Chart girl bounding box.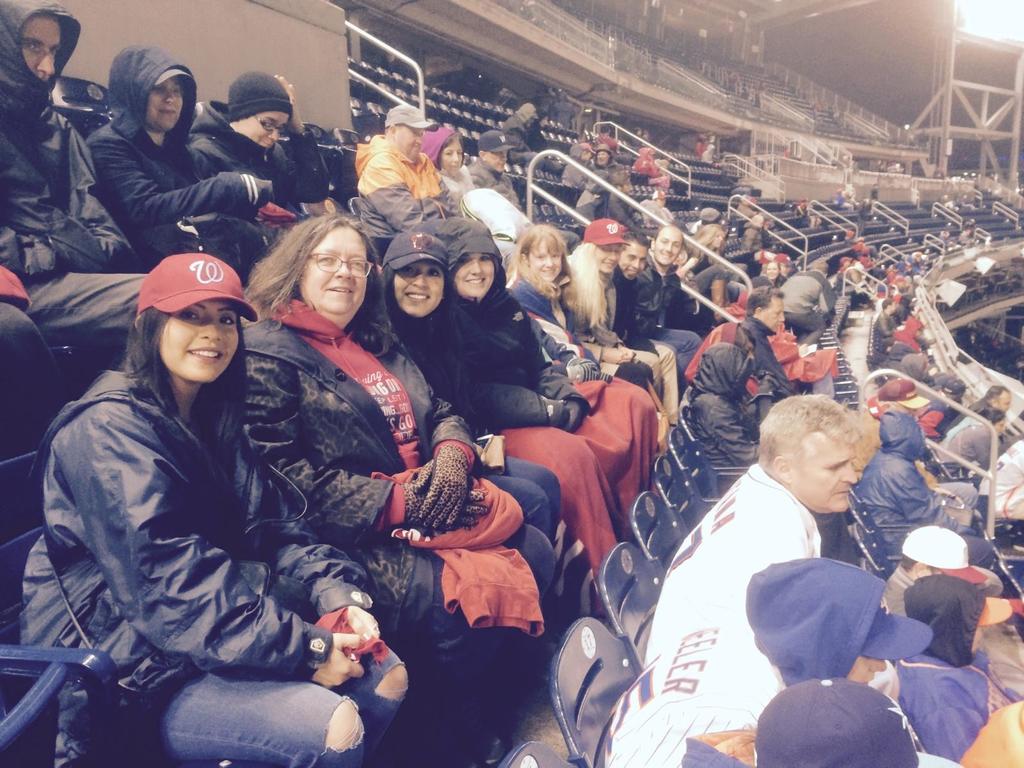
Charted: 508,225,657,379.
